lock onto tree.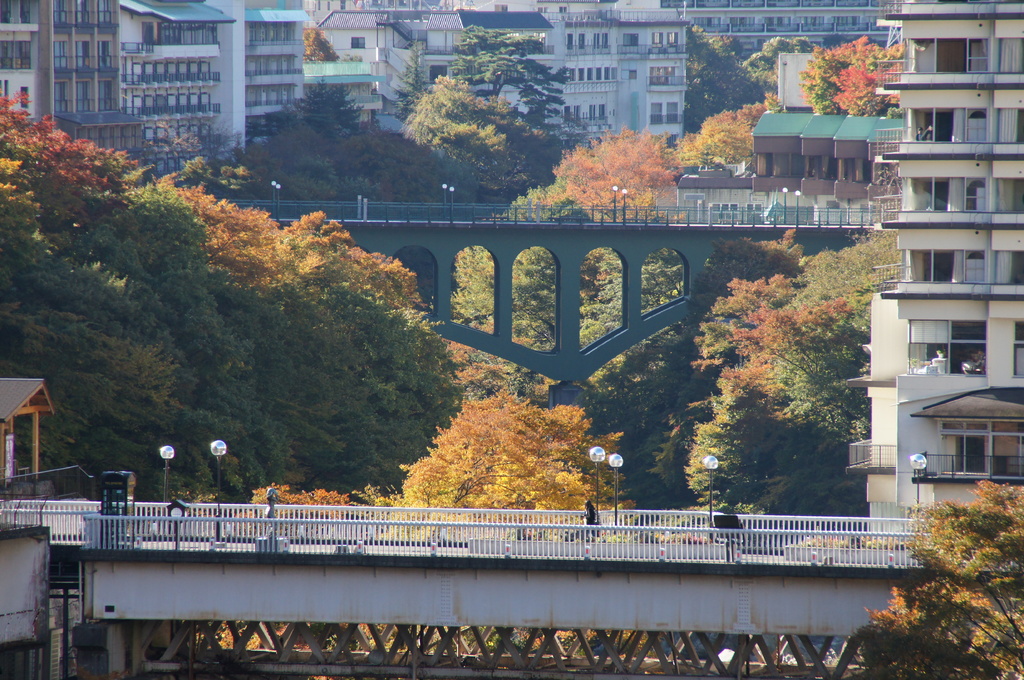
Locked: pyautogui.locateOnScreen(709, 36, 744, 65).
